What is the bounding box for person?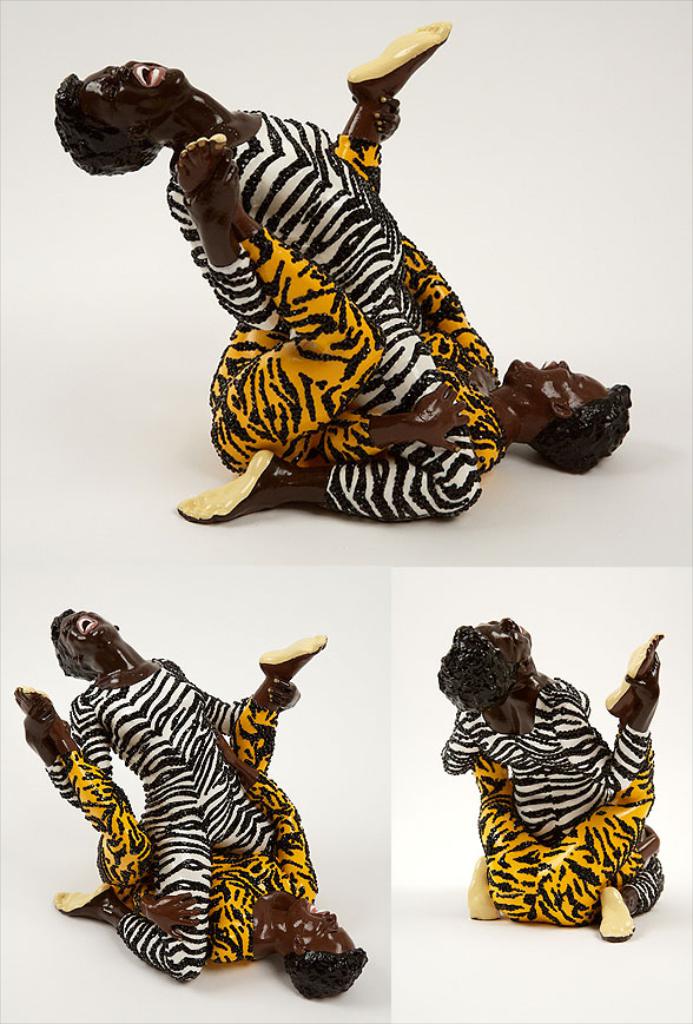
(13,637,372,1006).
